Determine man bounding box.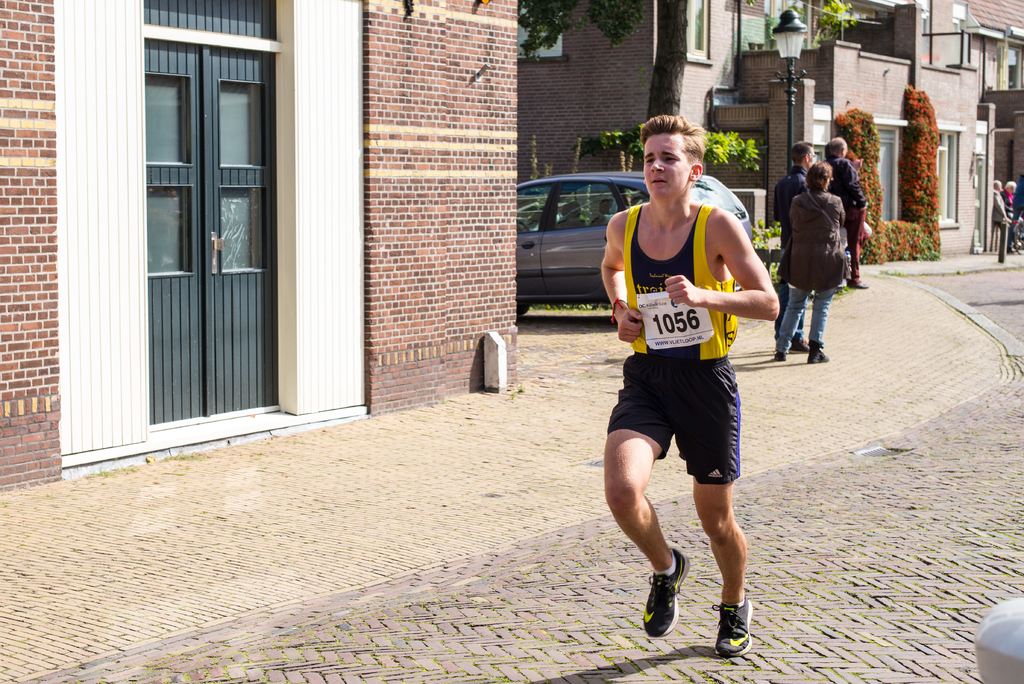
Determined: 995, 181, 1020, 254.
